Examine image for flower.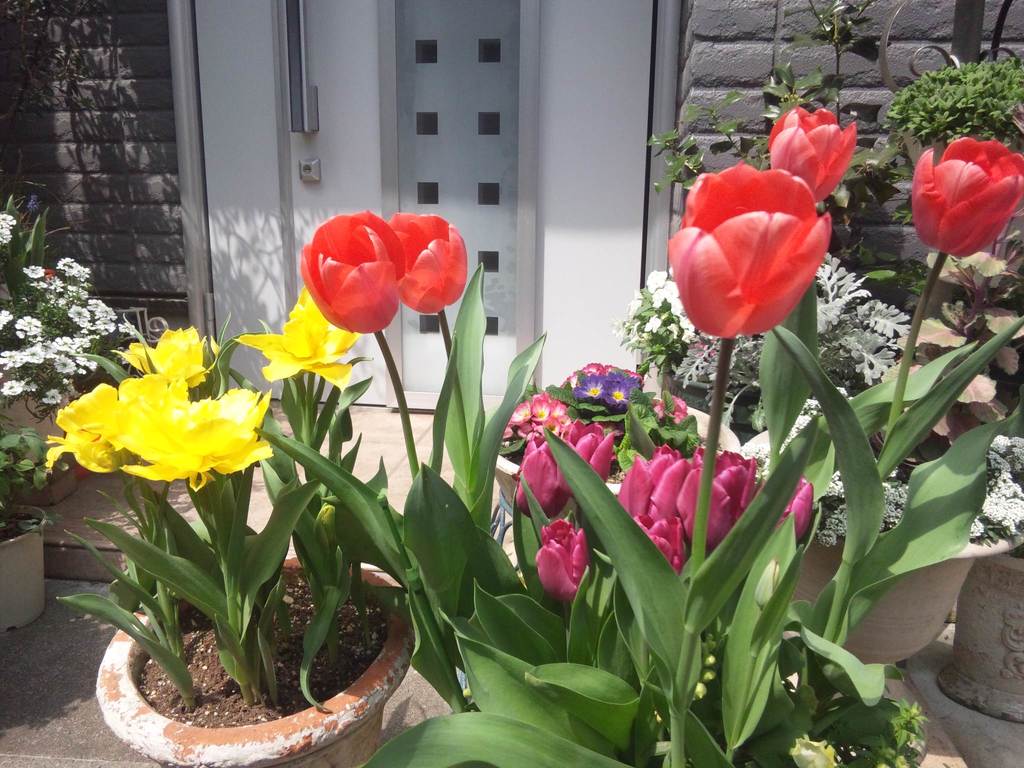
Examination result: region(111, 380, 272, 497).
